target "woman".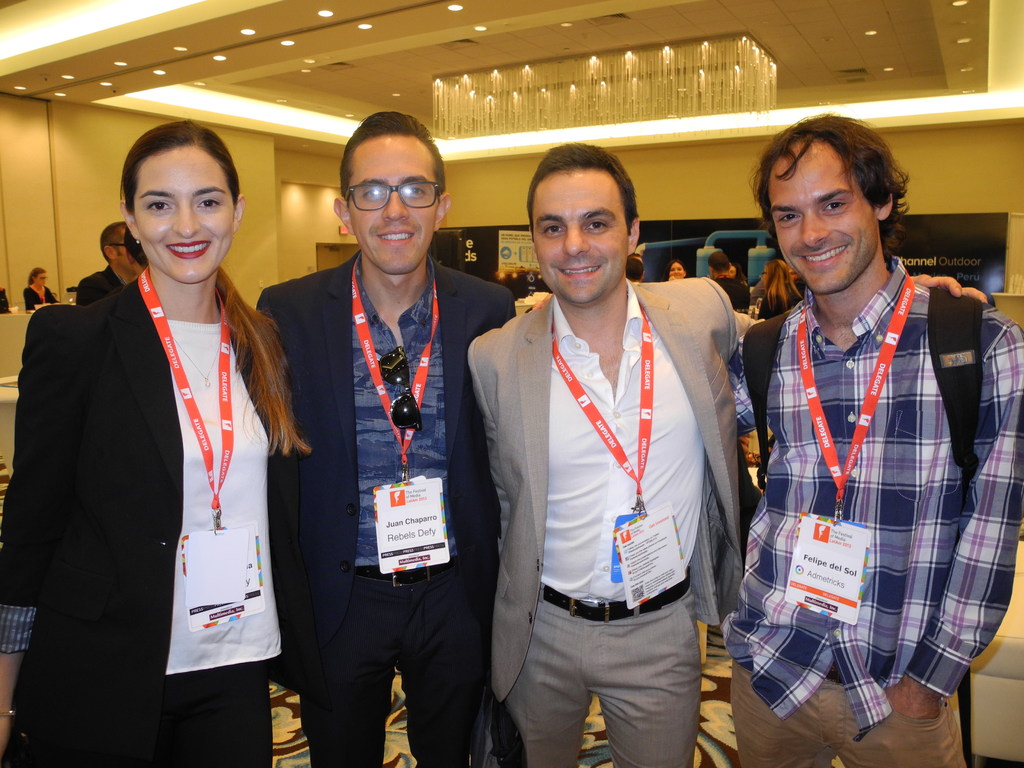
Target region: <region>29, 107, 280, 762</region>.
